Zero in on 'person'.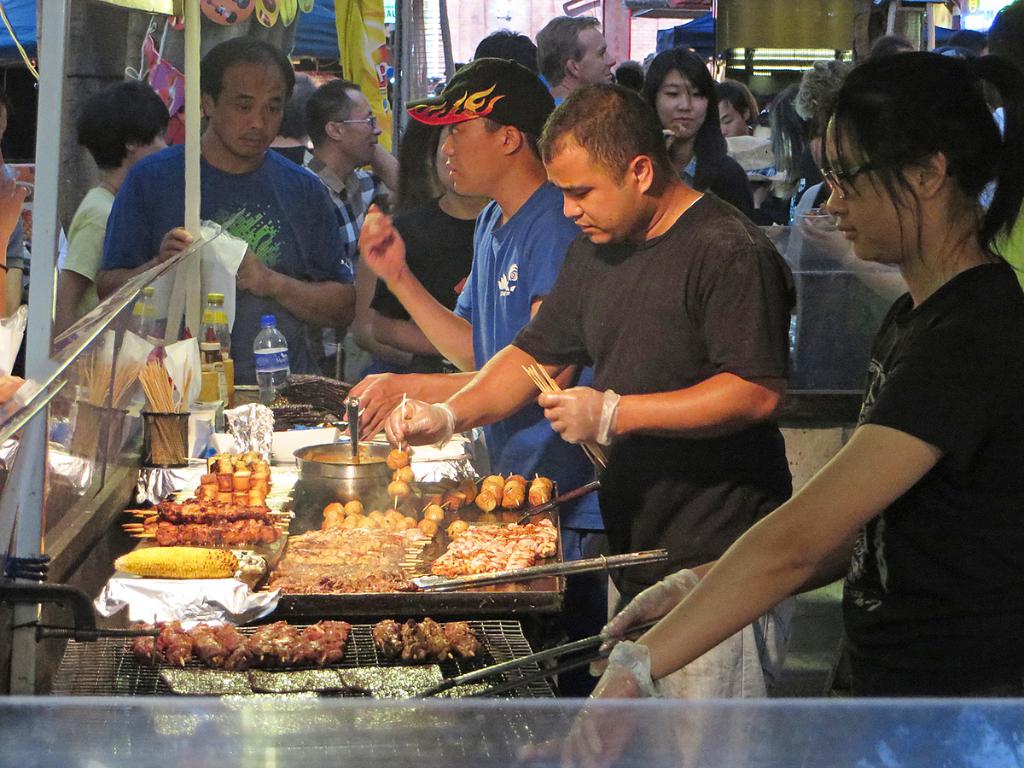
Zeroed in: Rect(975, 0, 1023, 288).
